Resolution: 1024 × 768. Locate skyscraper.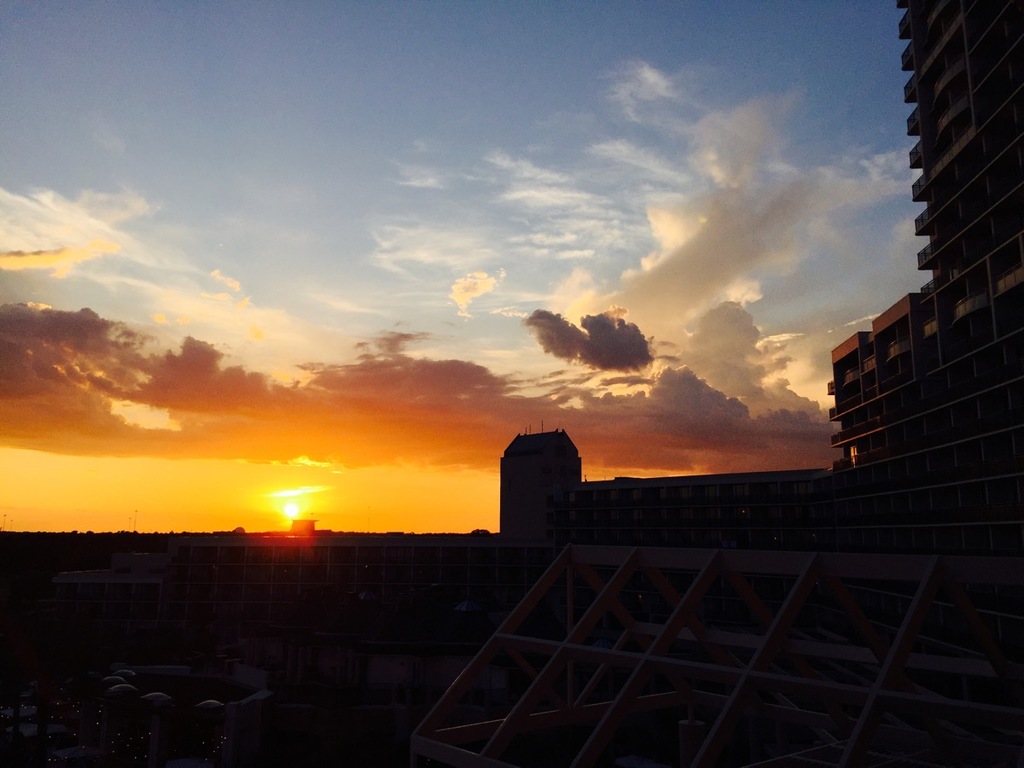
bbox=(833, 0, 1023, 468).
